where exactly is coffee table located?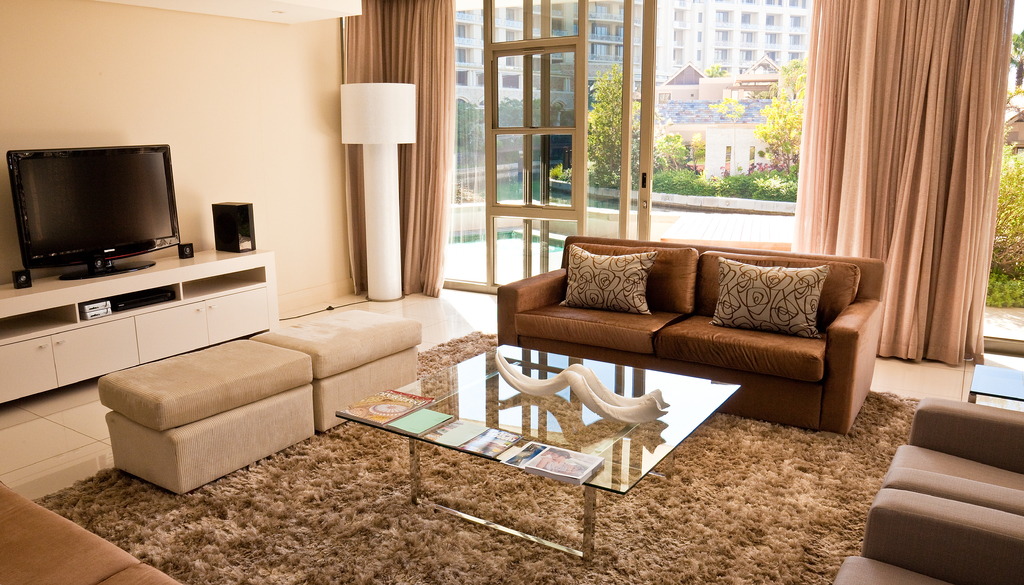
Its bounding box is Rect(330, 364, 738, 528).
